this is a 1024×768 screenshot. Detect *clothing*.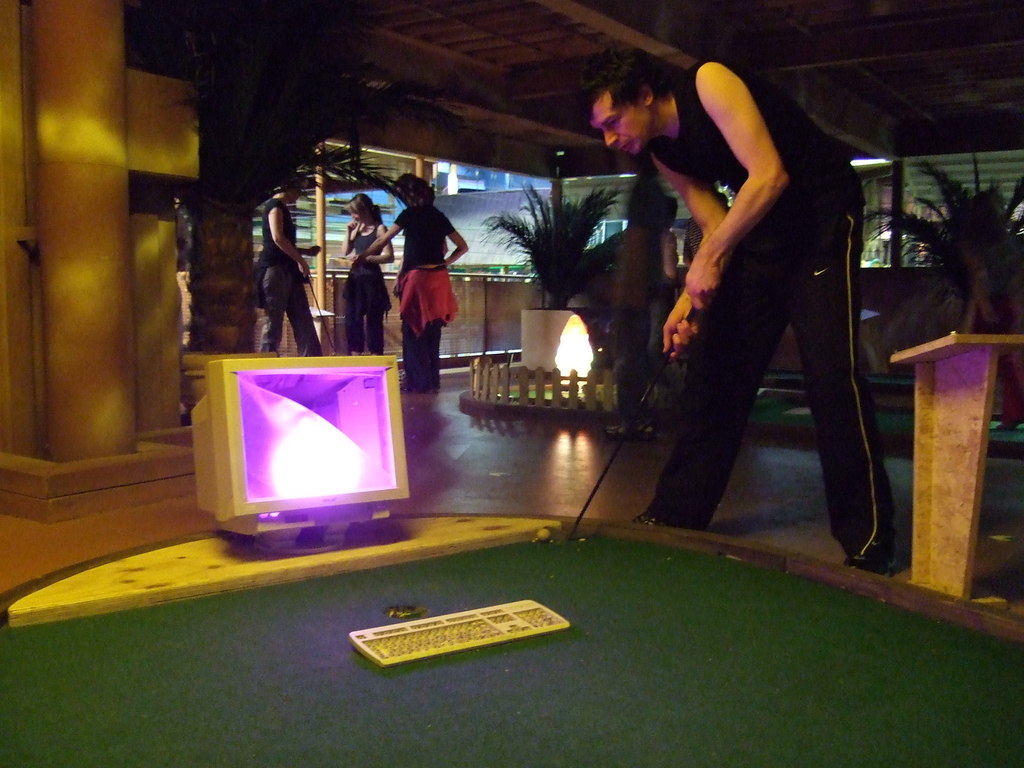
{"x1": 340, "y1": 219, "x2": 397, "y2": 359}.
